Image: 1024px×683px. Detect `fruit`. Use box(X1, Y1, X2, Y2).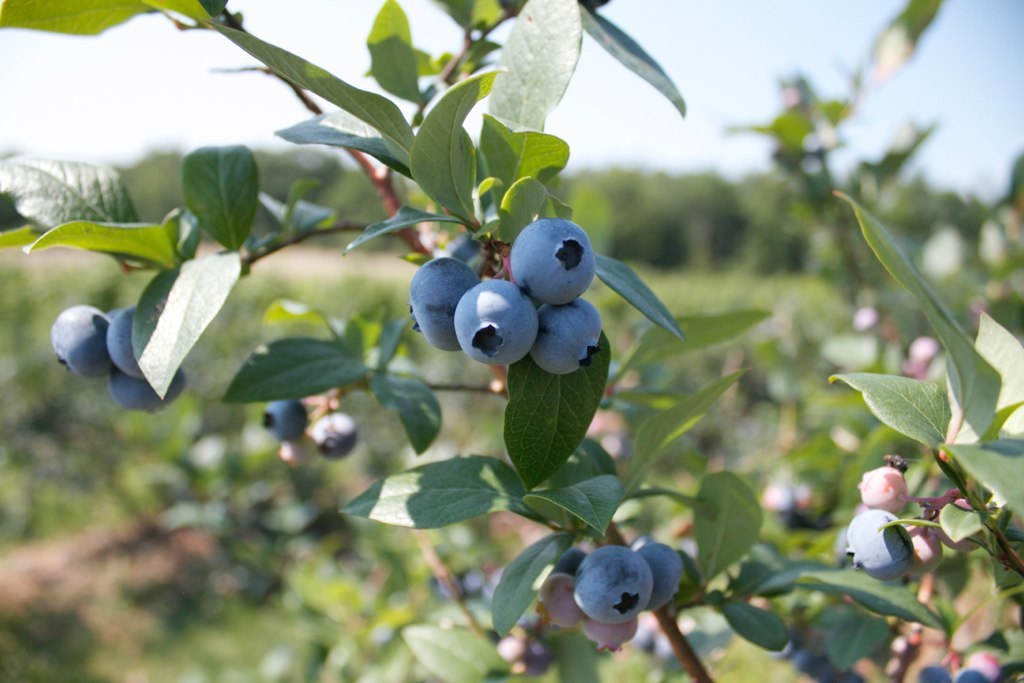
box(256, 398, 308, 442).
